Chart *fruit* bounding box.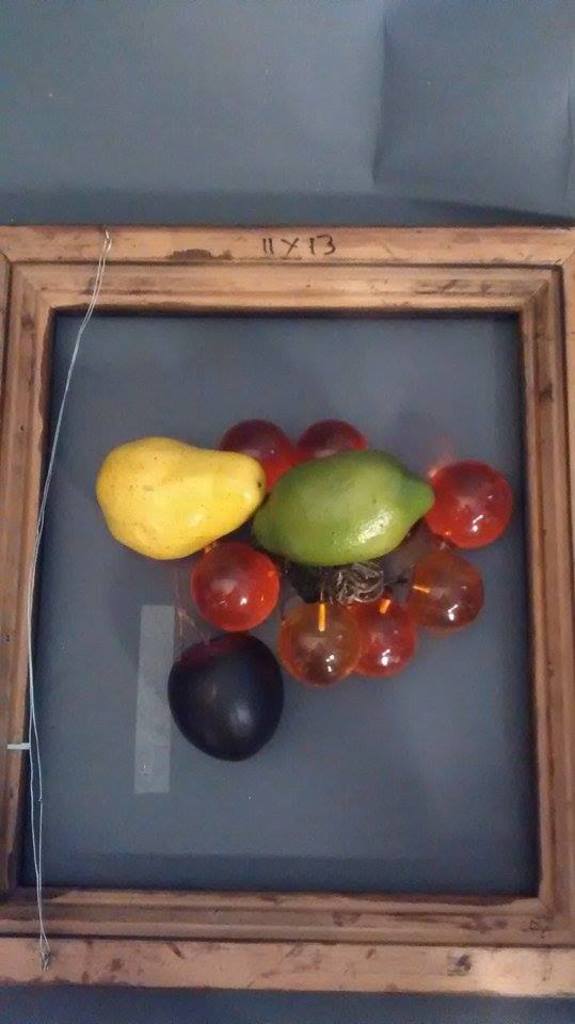
Charted: x1=197, y1=537, x2=283, y2=625.
